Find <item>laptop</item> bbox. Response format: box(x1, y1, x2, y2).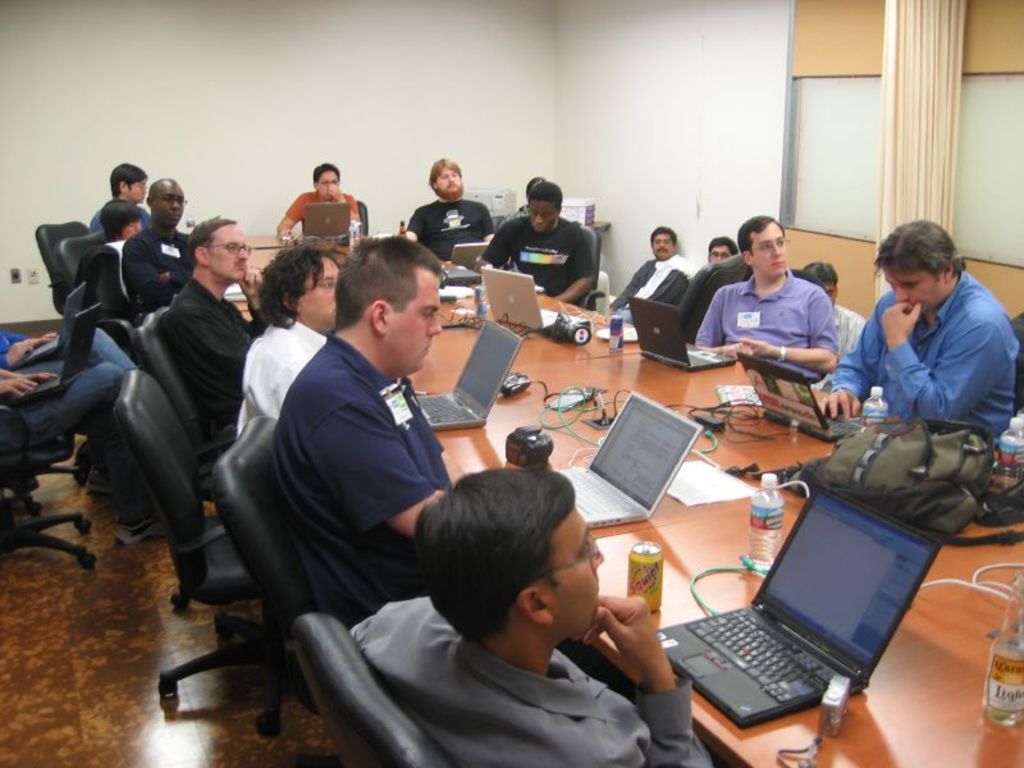
box(659, 440, 943, 741).
